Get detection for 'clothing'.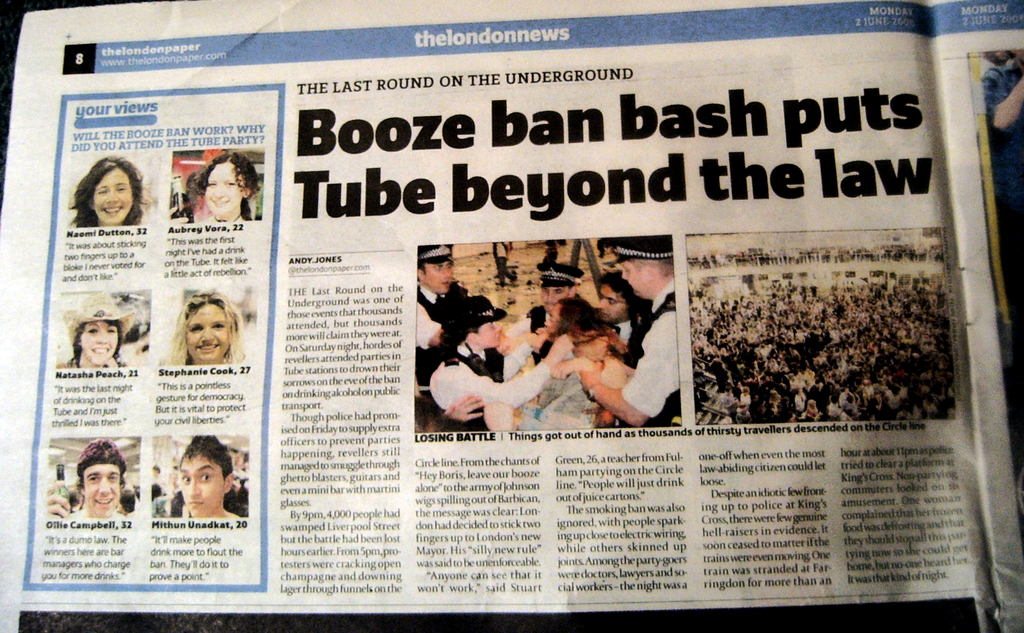
Detection: box=[425, 294, 552, 431].
